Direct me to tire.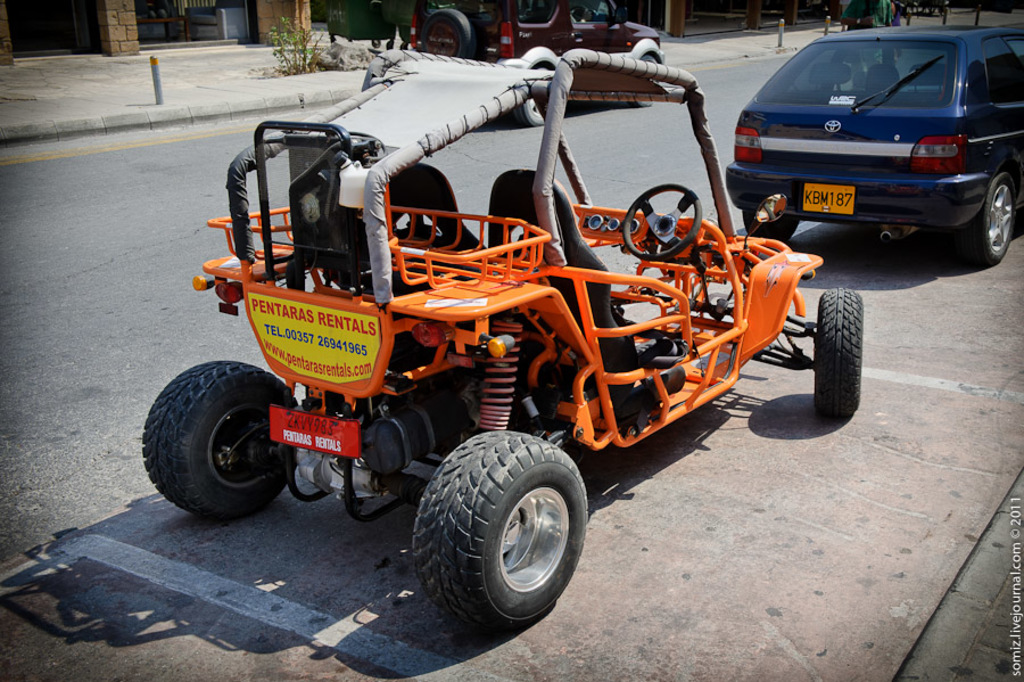
Direction: locate(421, 7, 471, 59).
